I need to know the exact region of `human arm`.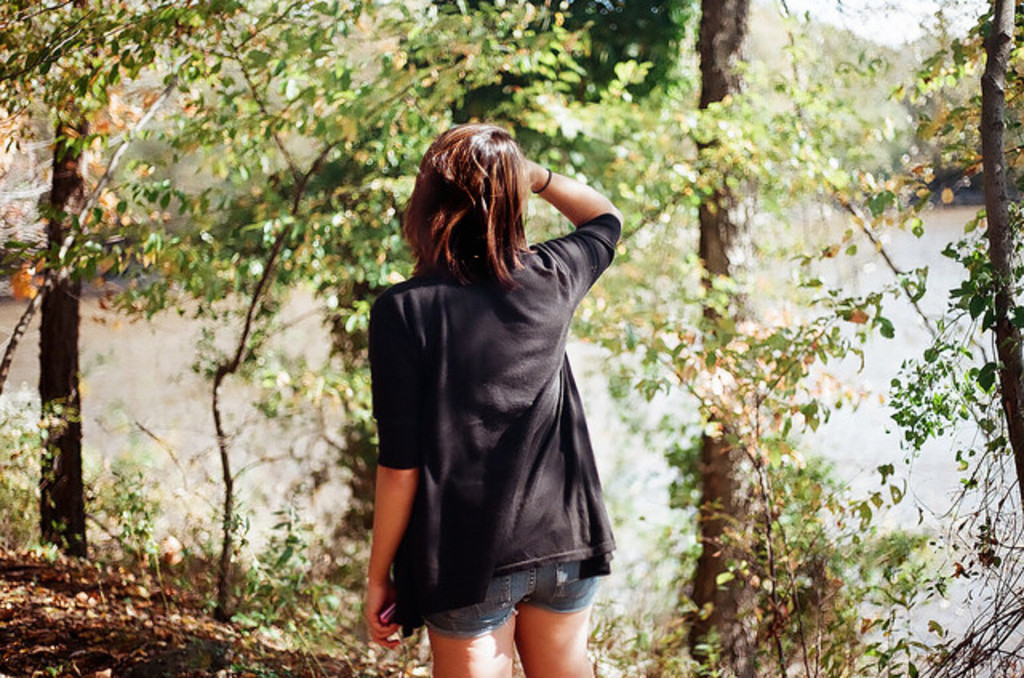
Region: (523, 168, 616, 246).
